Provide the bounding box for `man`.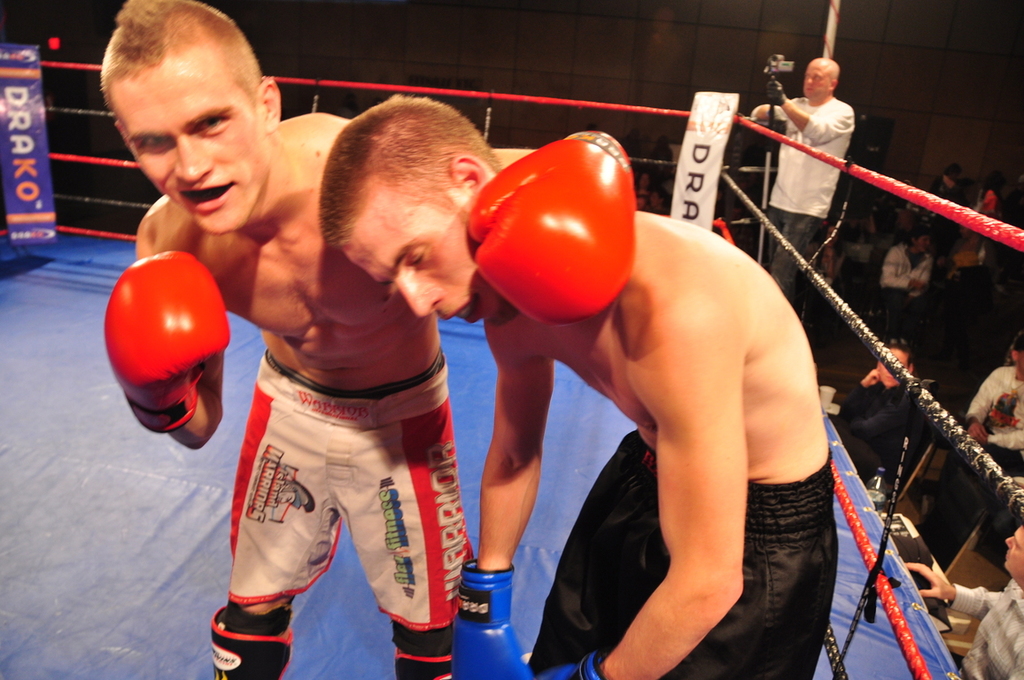
Rect(756, 57, 852, 290).
